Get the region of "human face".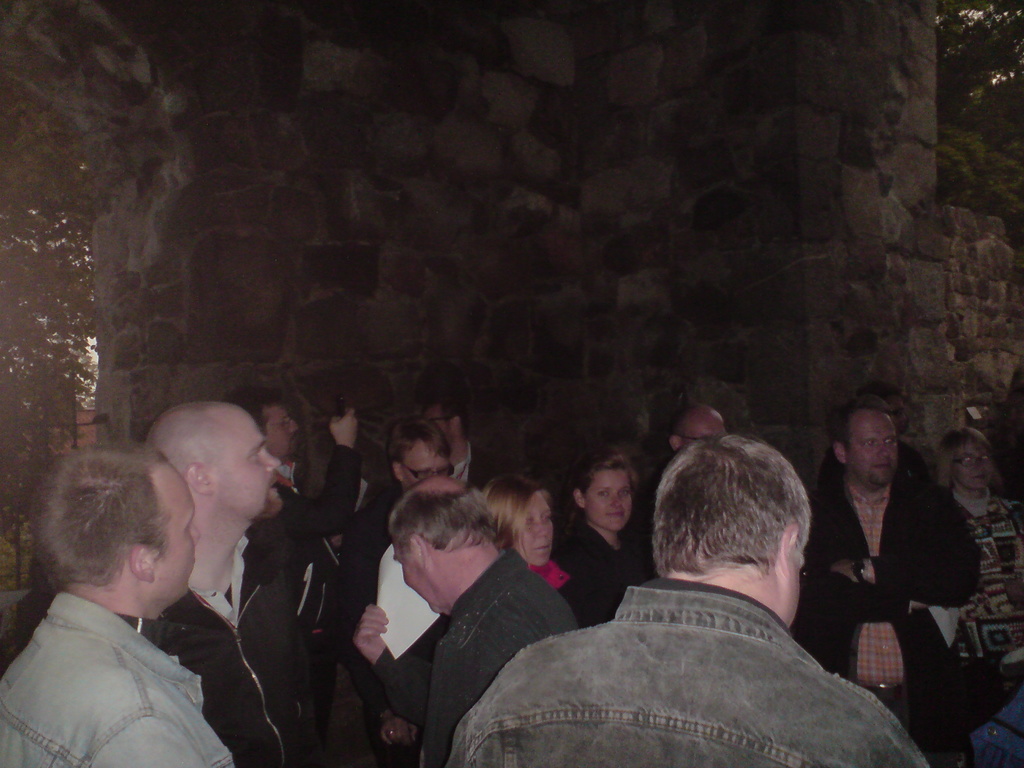
<bbox>951, 450, 997, 490</bbox>.
